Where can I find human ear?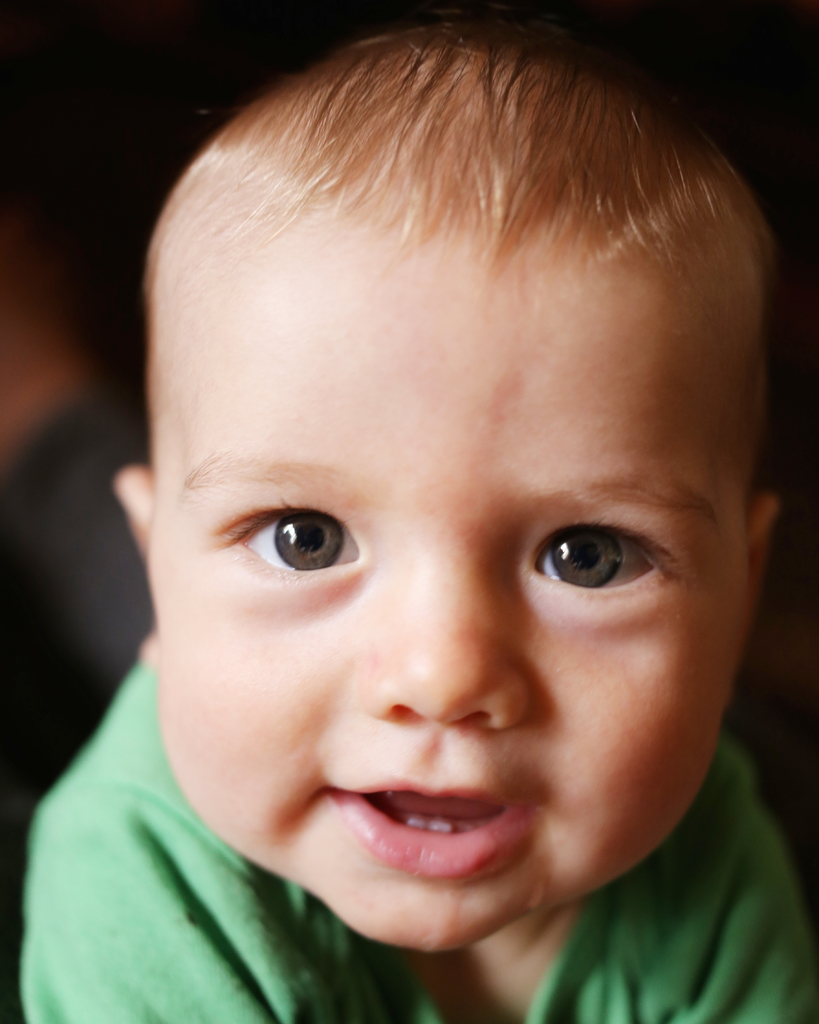
You can find it at BBox(733, 500, 779, 699).
